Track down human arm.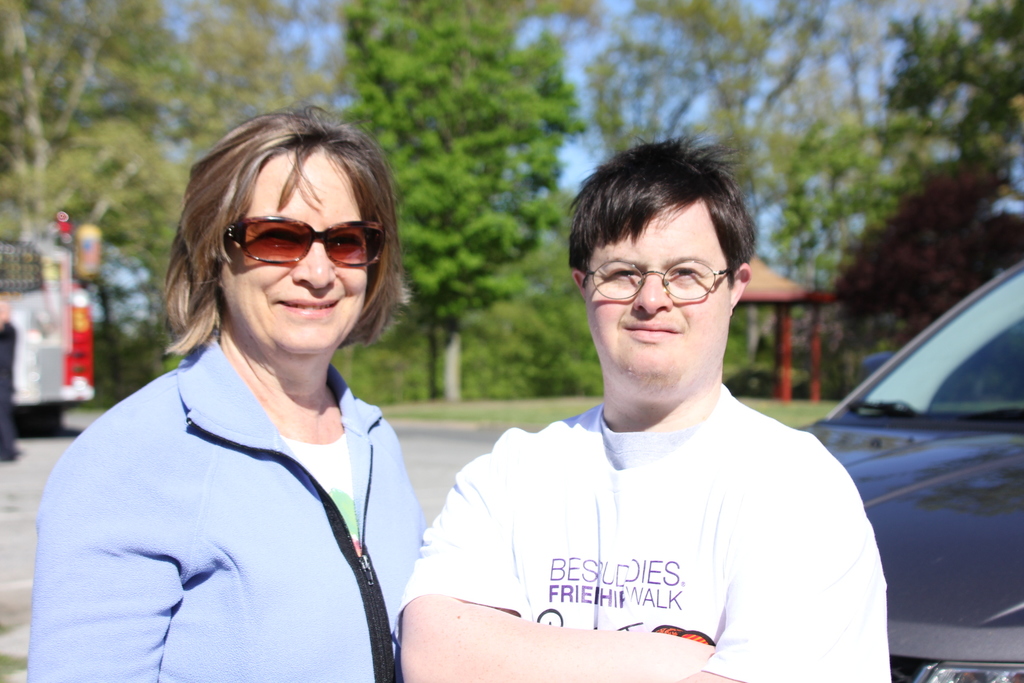
Tracked to {"left": 19, "top": 450, "right": 202, "bottom": 682}.
